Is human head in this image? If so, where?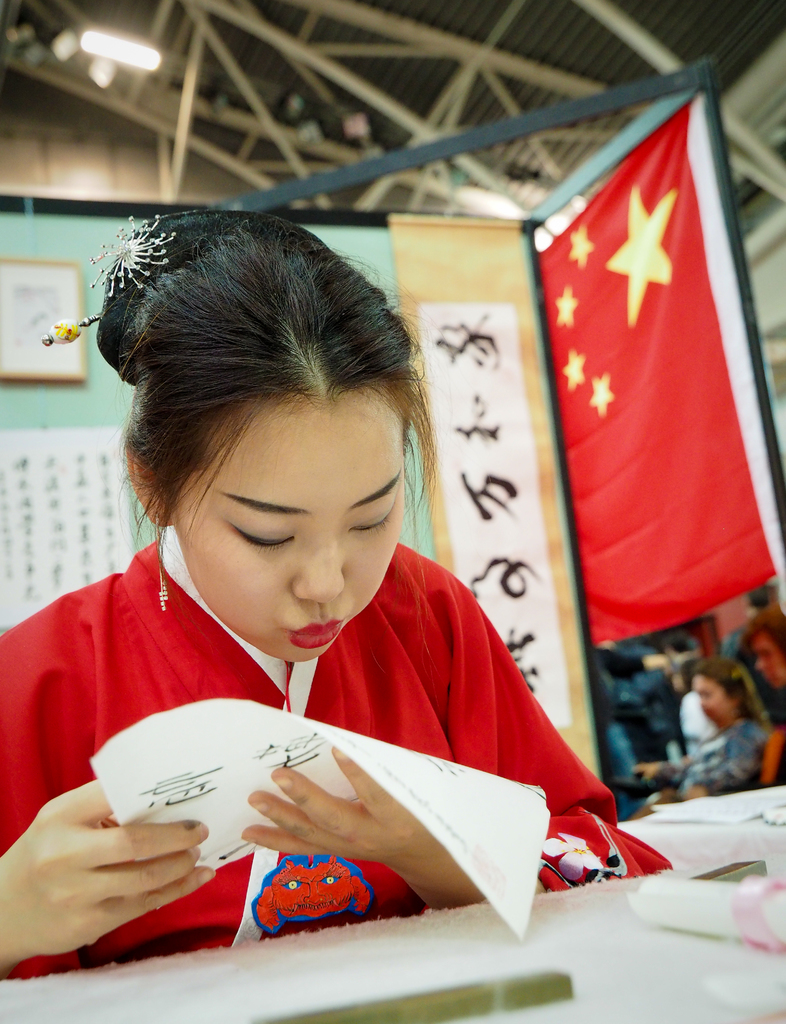
Yes, at <region>740, 608, 785, 691</region>.
